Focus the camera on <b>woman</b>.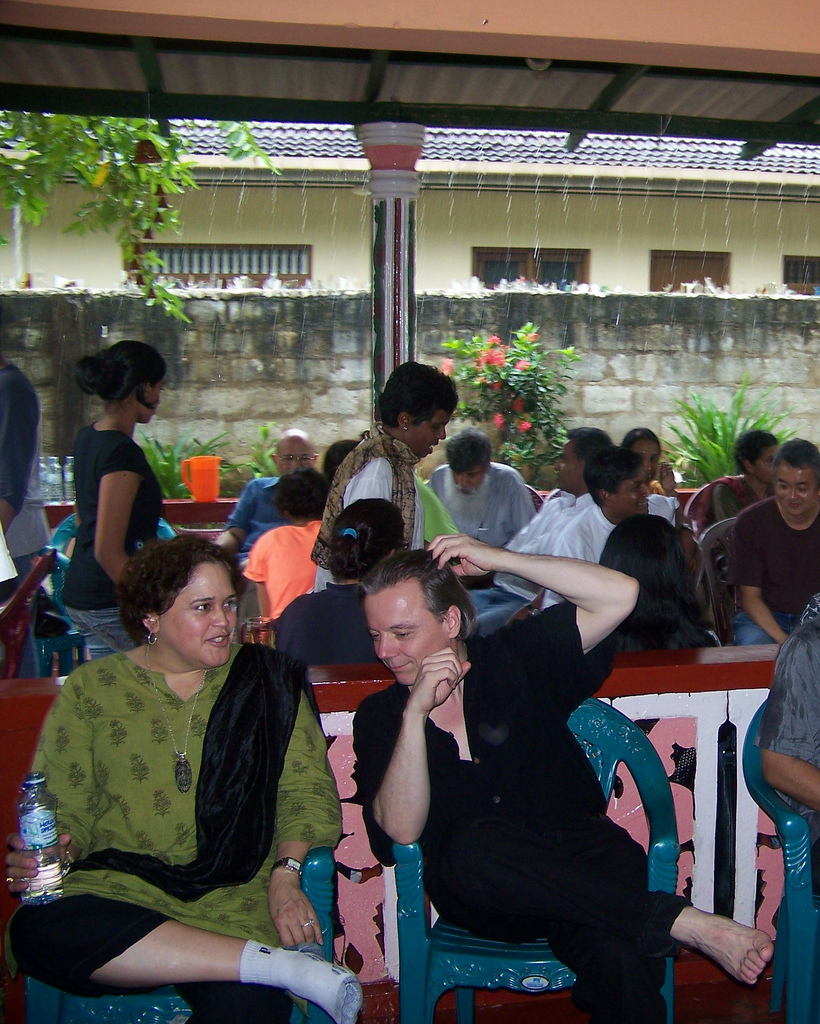
Focus region: left=704, top=426, right=787, bottom=545.
